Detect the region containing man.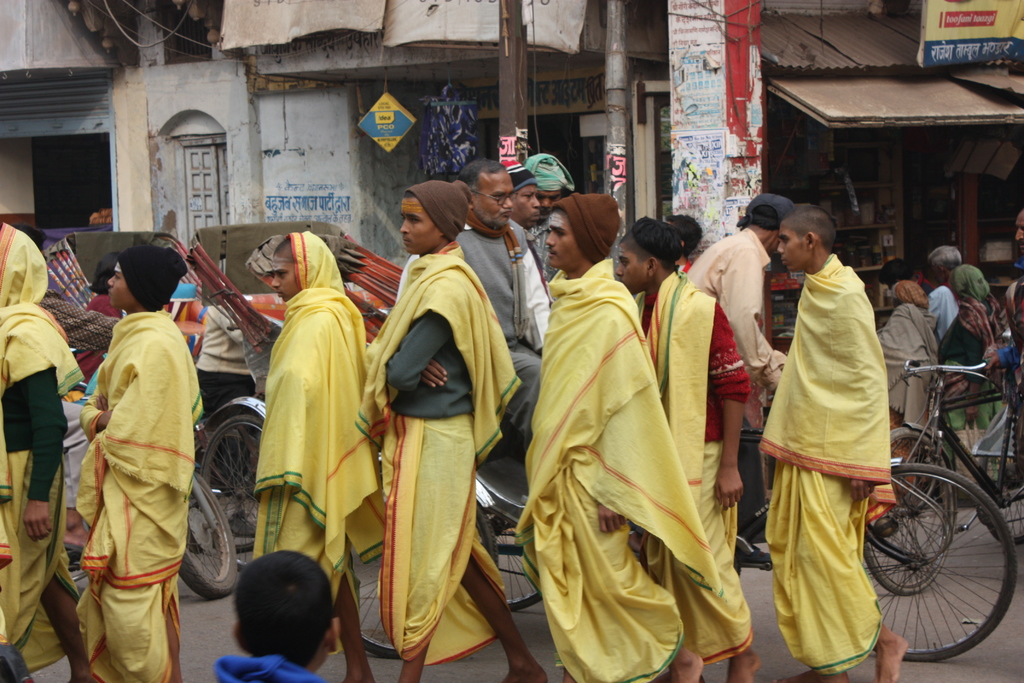
crop(615, 216, 757, 682).
